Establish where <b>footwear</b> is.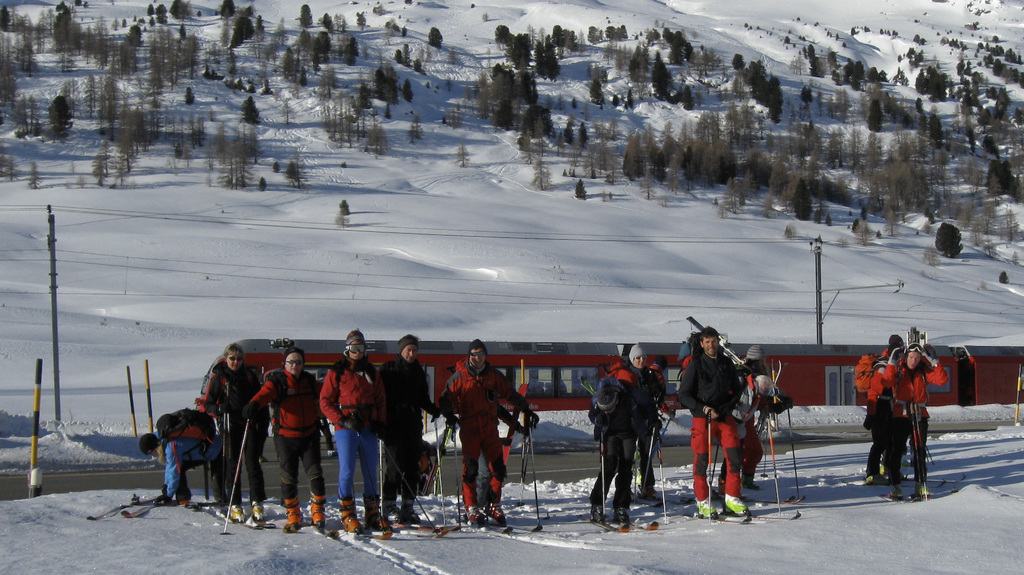
Established at [163,490,188,508].
